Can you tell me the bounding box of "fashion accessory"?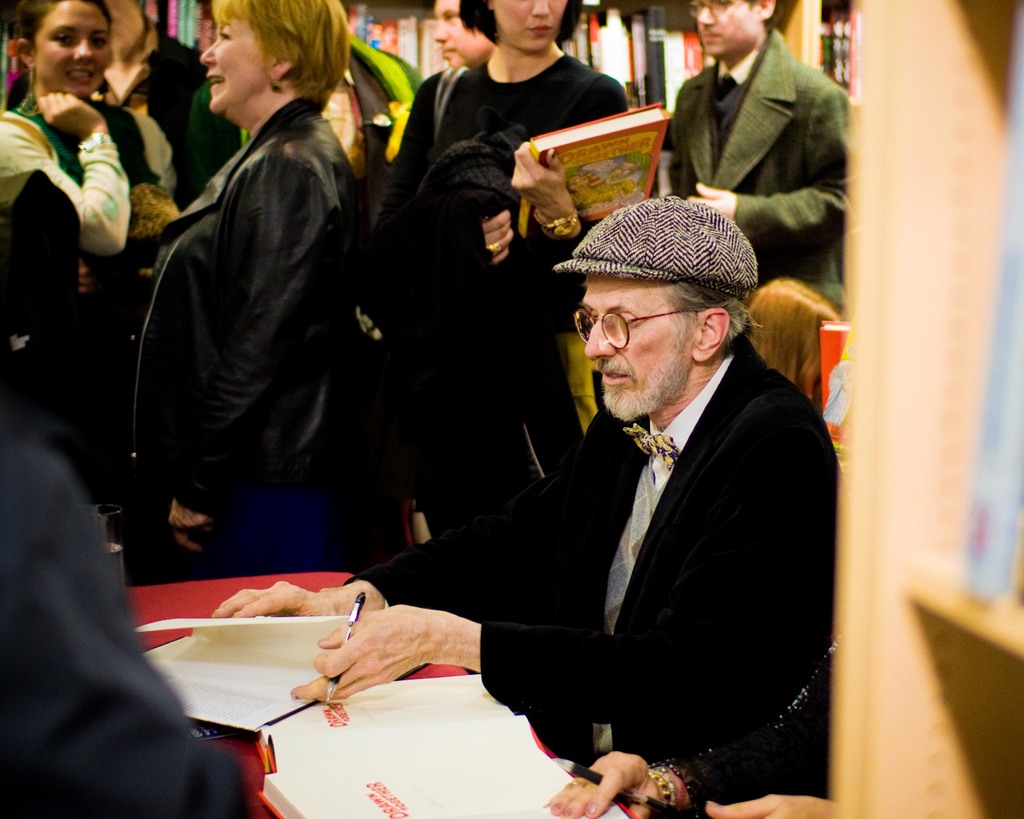
BBox(483, 238, 502, 253).
